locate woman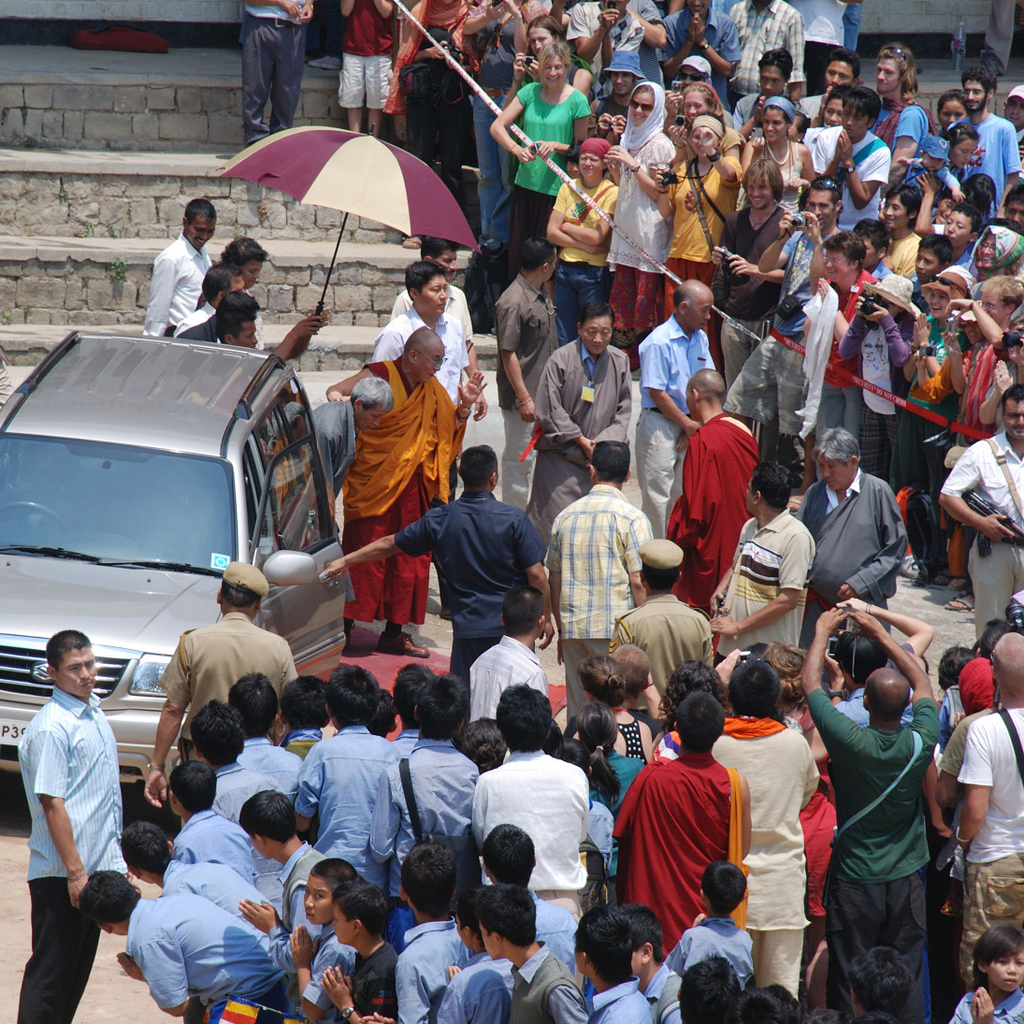
l=674, t=79, r=748, b=162
